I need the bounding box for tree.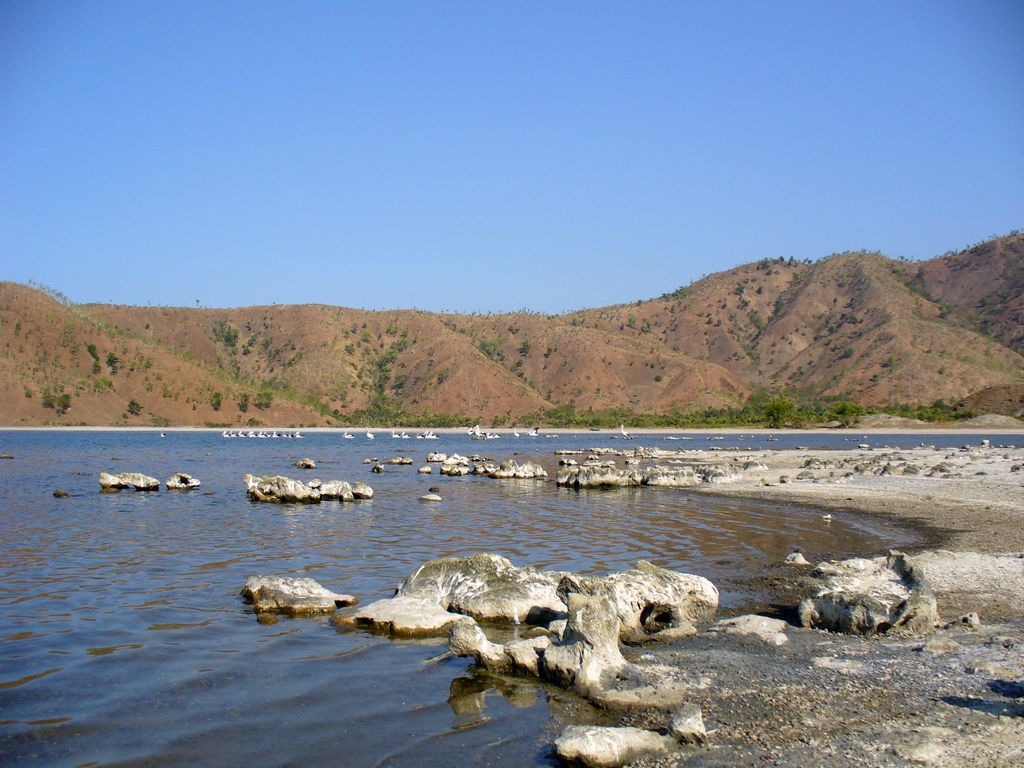
Here it is: (left=127, top=400, right=145, bottom=415).
